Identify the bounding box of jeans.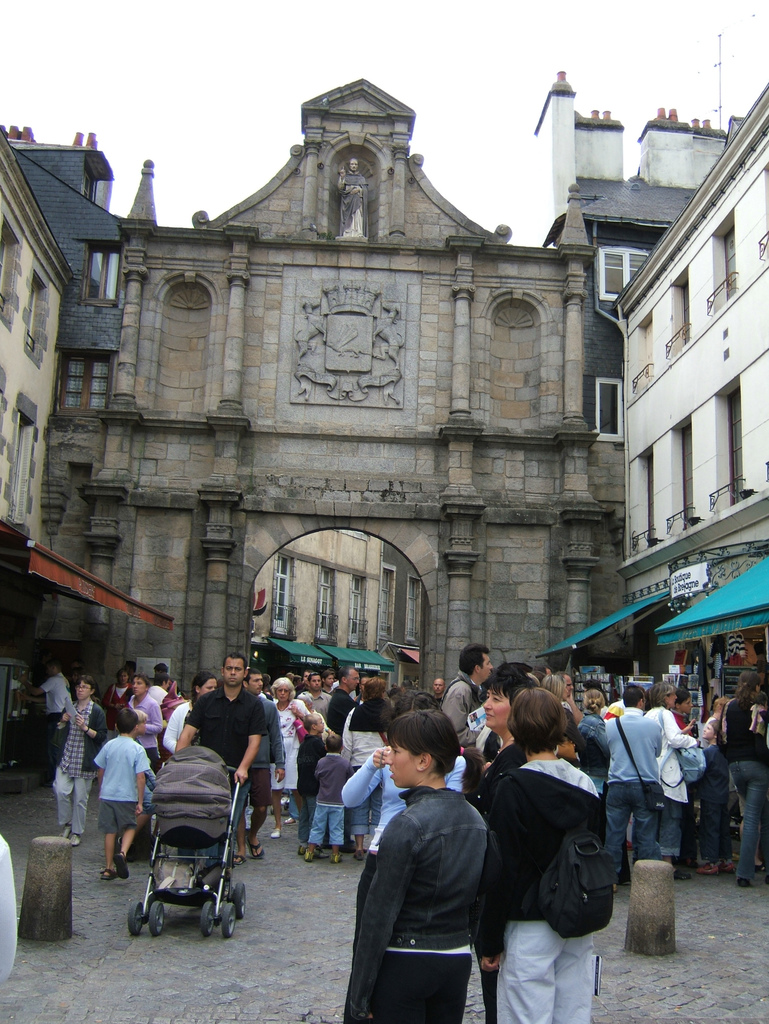
region(265, 732, 302, 792).
